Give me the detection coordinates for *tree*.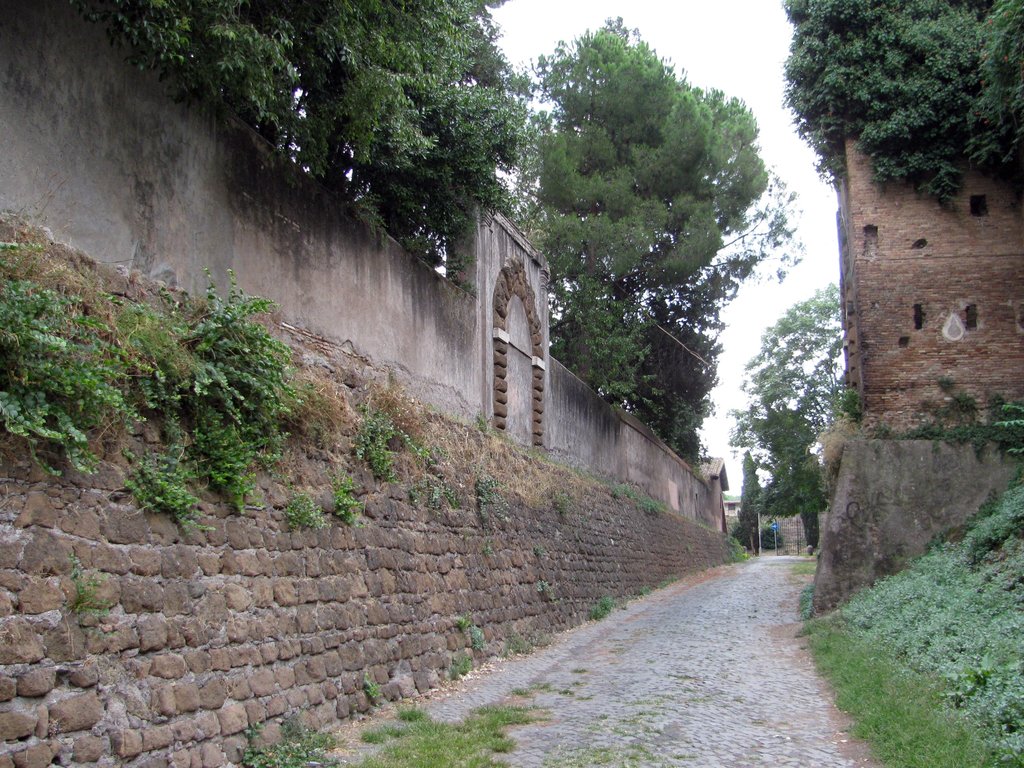
516,15,792,493.
